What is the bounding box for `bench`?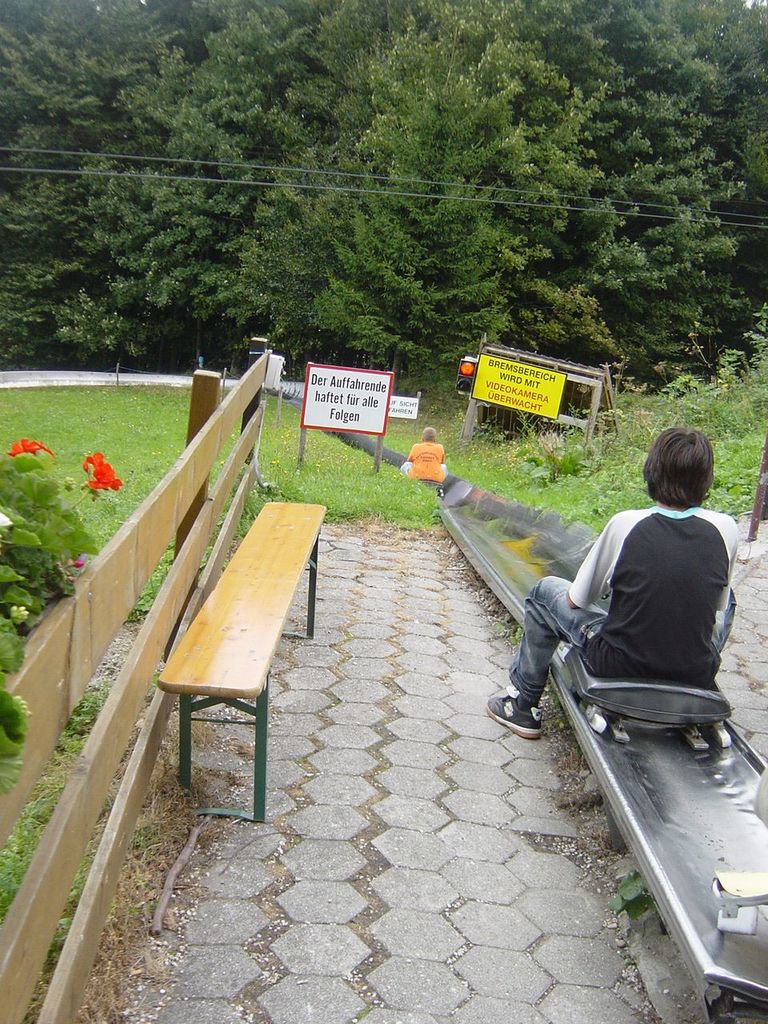
box=[135, 486, 339, 864].
